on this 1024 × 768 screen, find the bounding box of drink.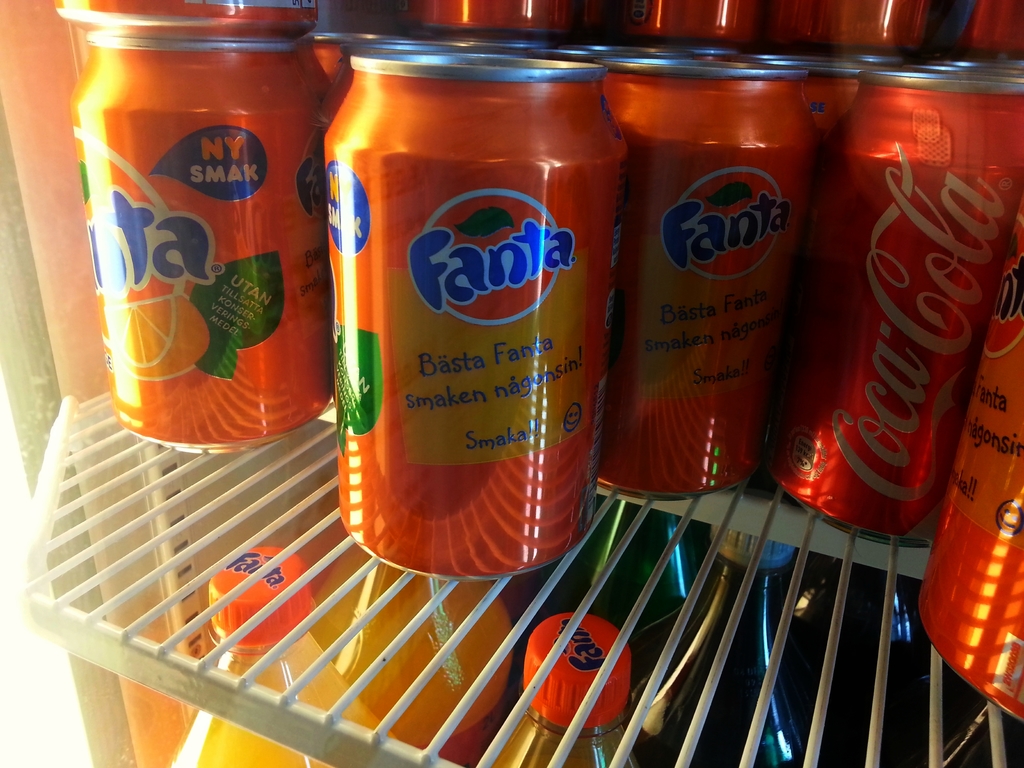
Bounding box: region(595, 42, 819, 504).
